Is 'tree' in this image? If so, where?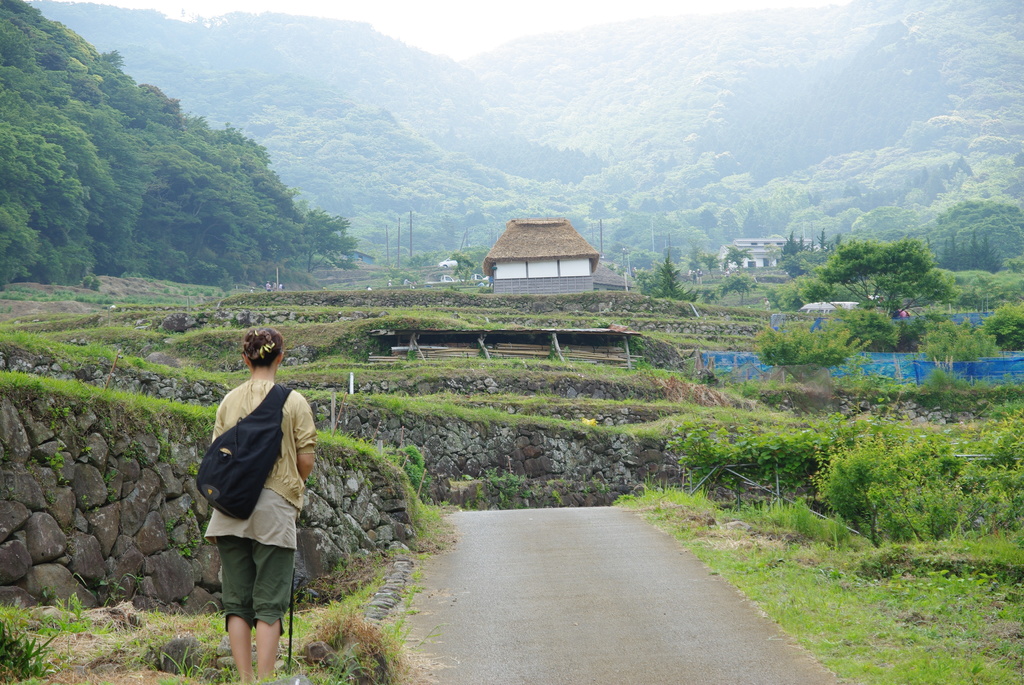
Yes, at {"left": 748, "top": 269, "right": 870, "bottom": 313}.
